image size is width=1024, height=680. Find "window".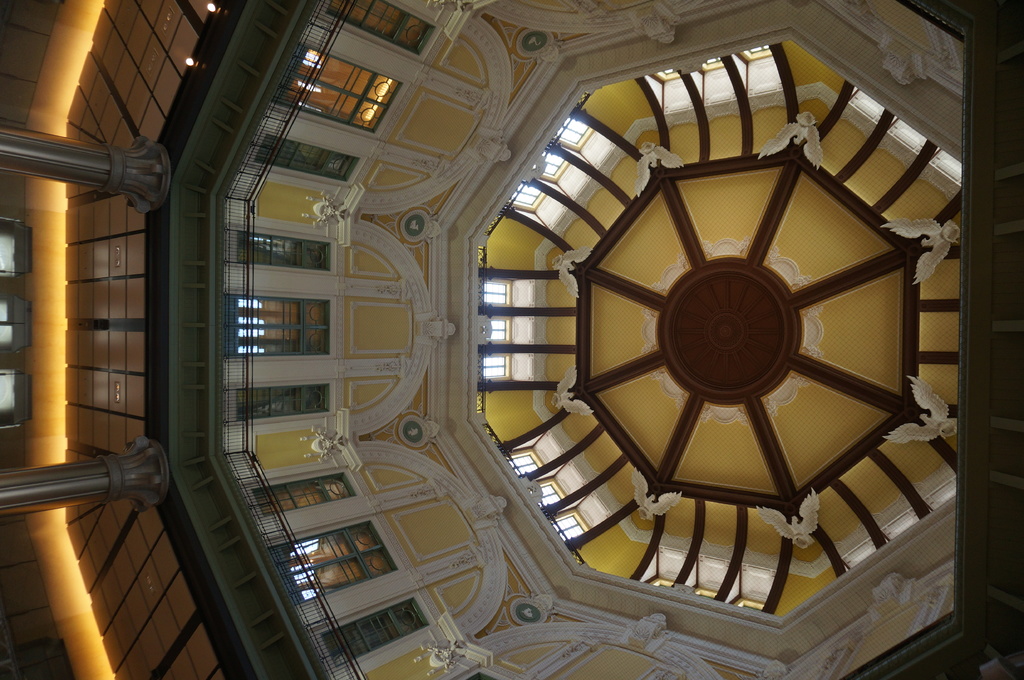
x1=319 y1=598 x2=428 y2=667.
